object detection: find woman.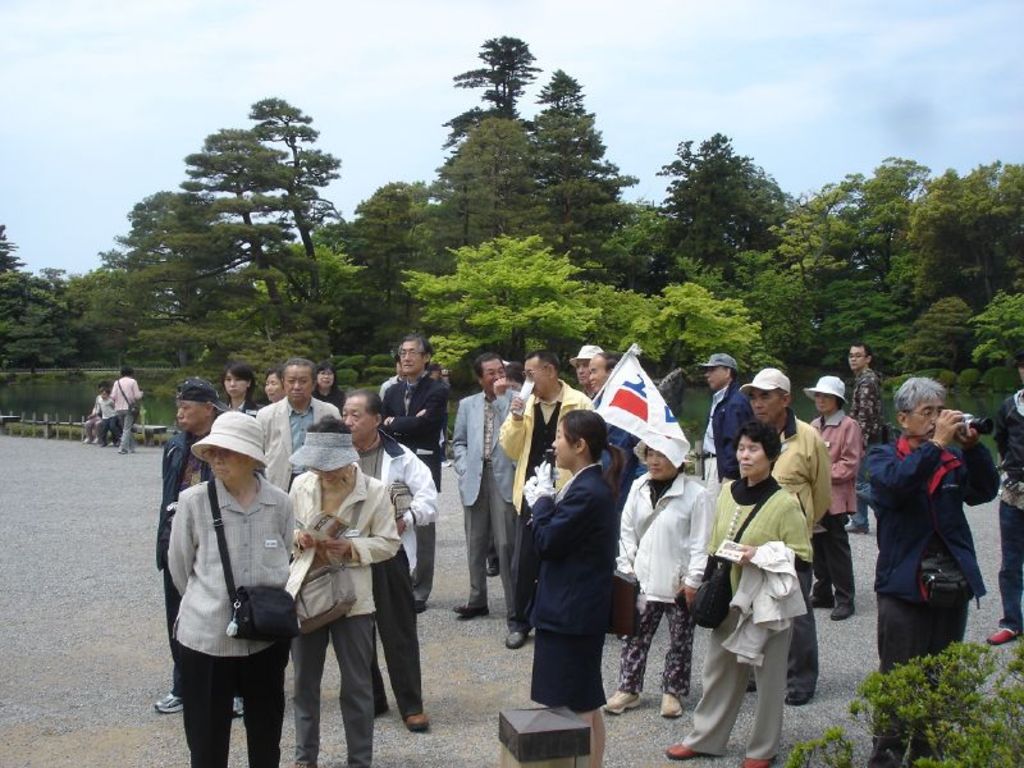
(left=259, top=356, right=287, bottom=406).
